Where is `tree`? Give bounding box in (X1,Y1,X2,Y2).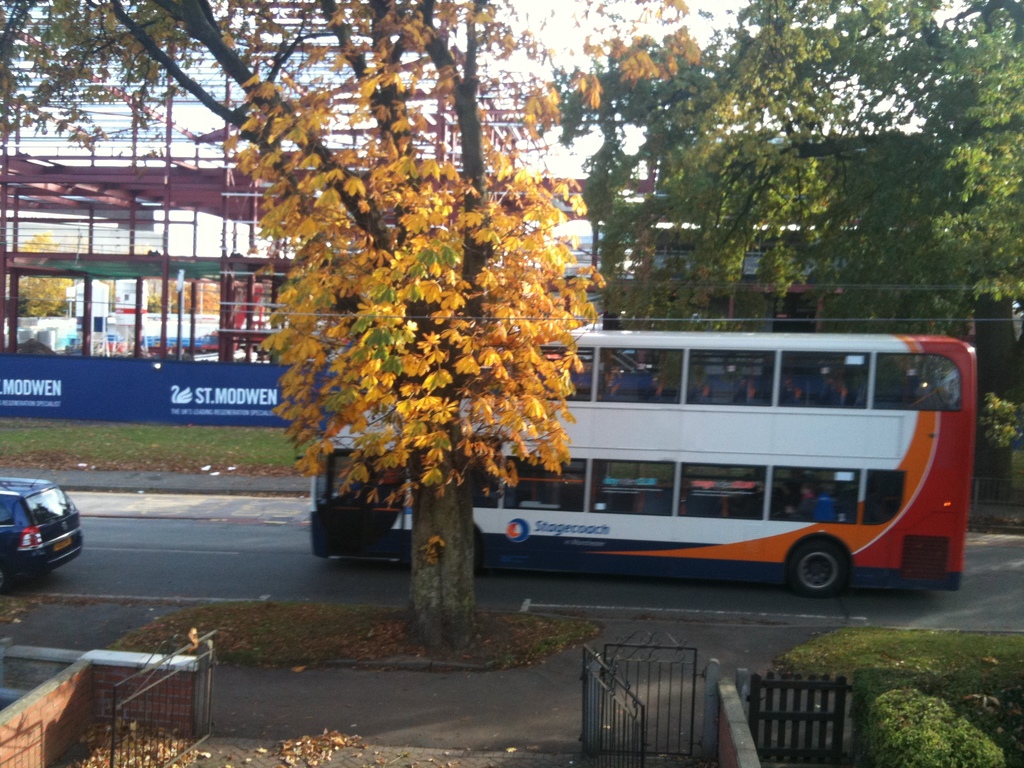
(542,0,1023,526).
